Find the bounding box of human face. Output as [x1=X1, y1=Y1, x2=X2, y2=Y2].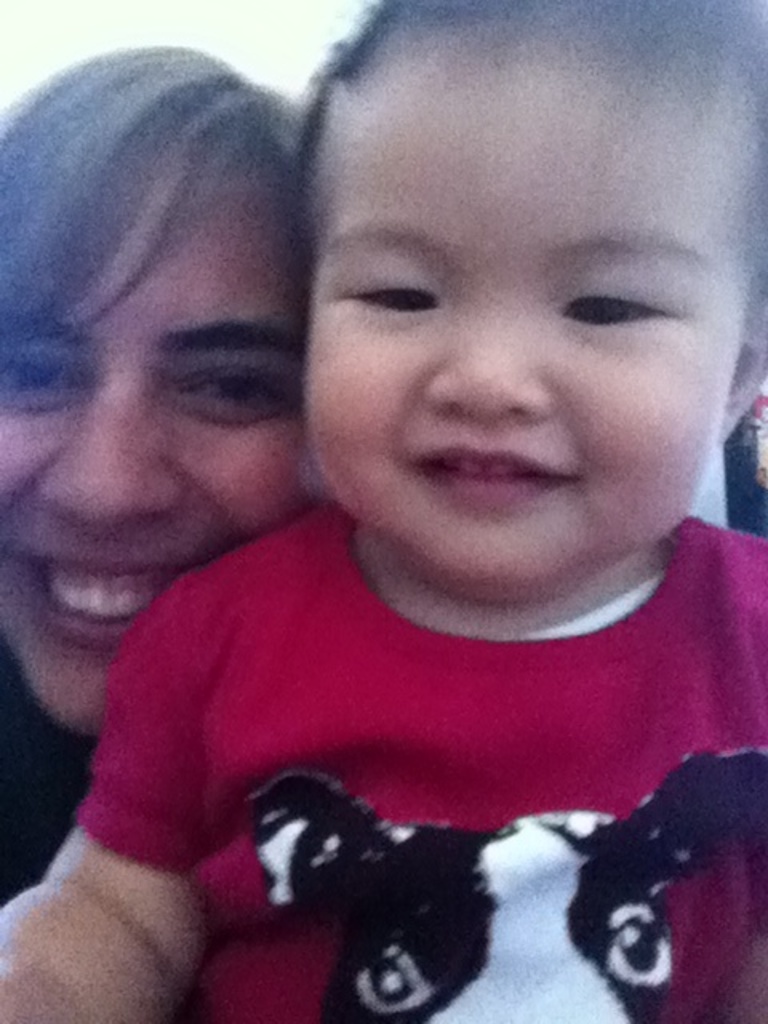
[x1=304, y1=82, x2=747, y2=592].
